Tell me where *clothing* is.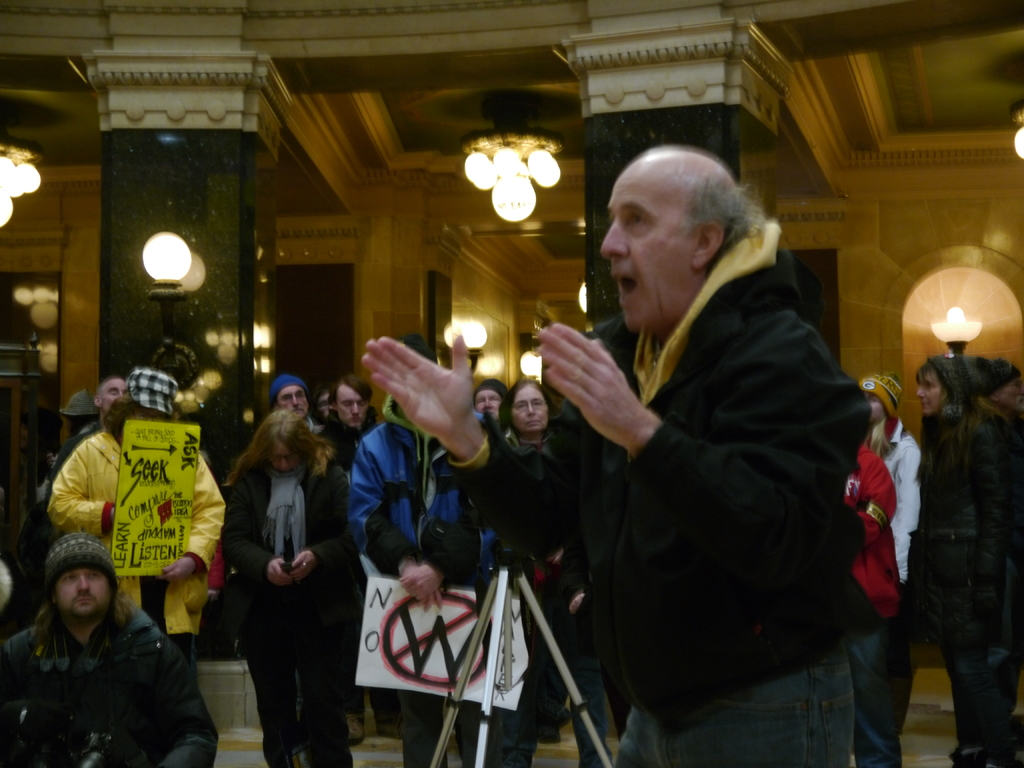
*clothing* is at 250 592 355 766.
